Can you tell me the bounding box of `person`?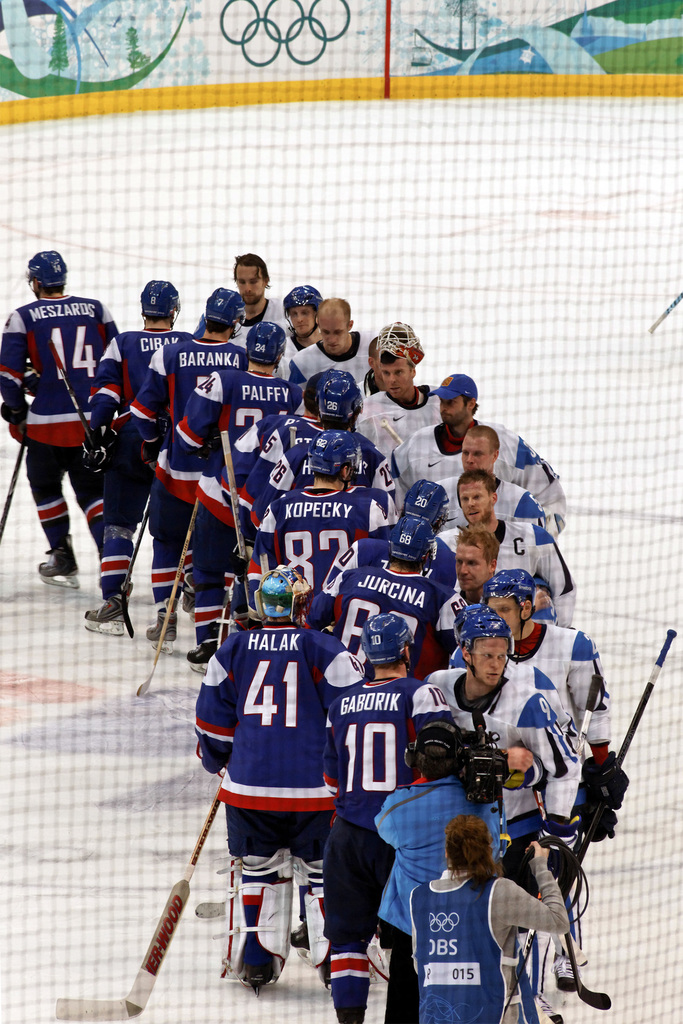
131 283 254 458.
